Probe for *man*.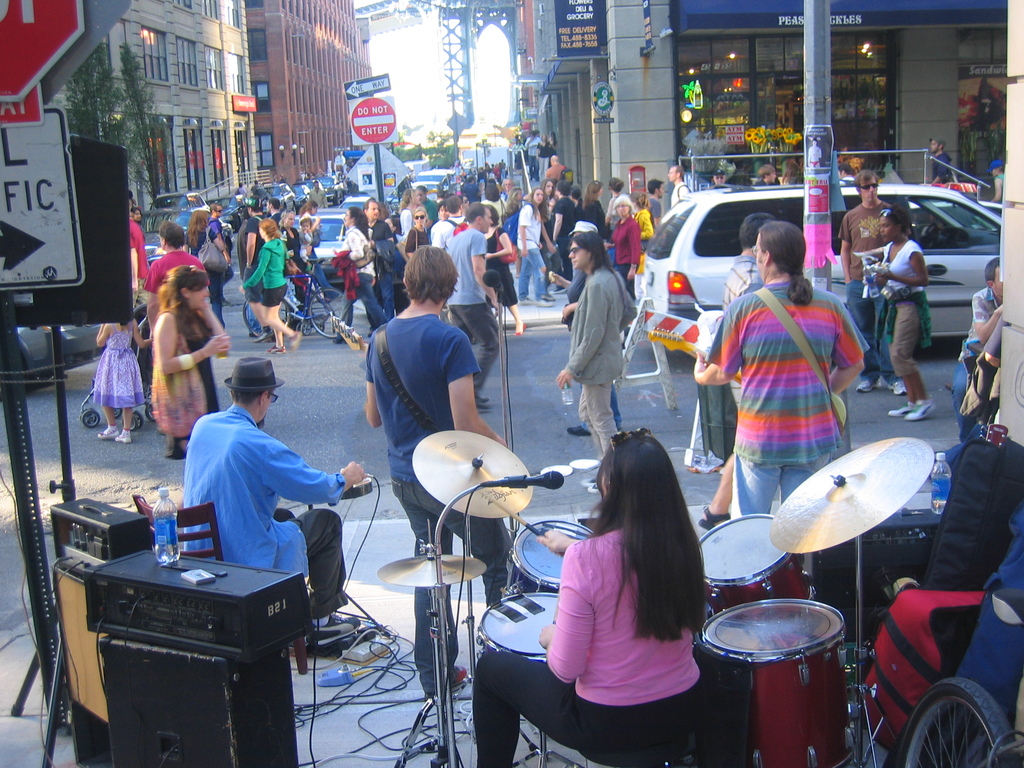
Probe result: l=923, t=136, r=952, b=184.
